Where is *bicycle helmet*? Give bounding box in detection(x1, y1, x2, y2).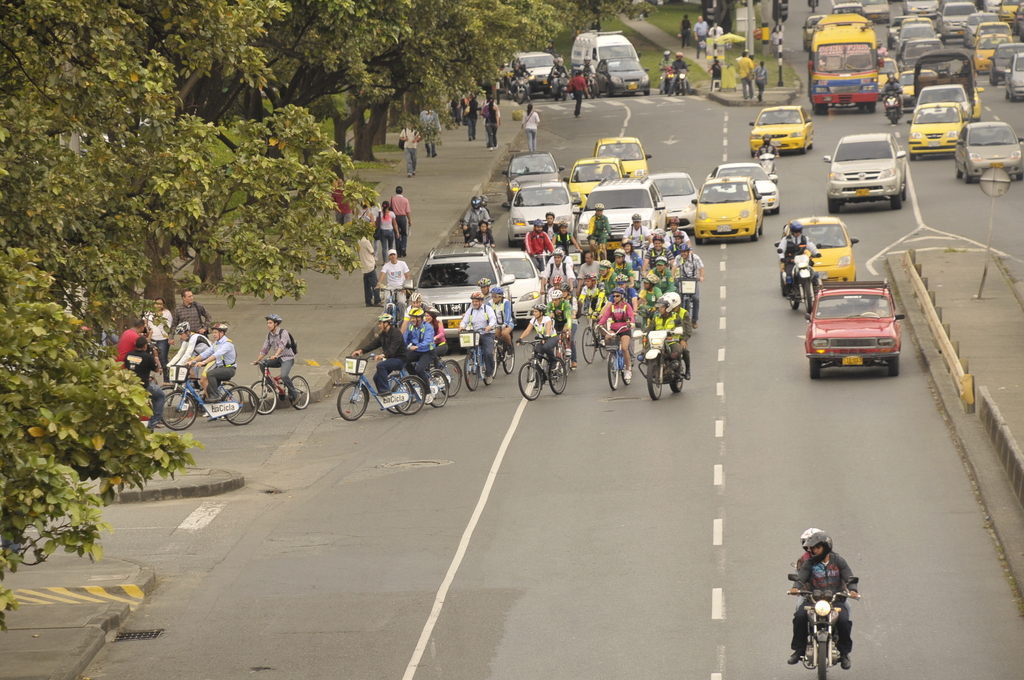
detection(652, 234, 663, 239).
